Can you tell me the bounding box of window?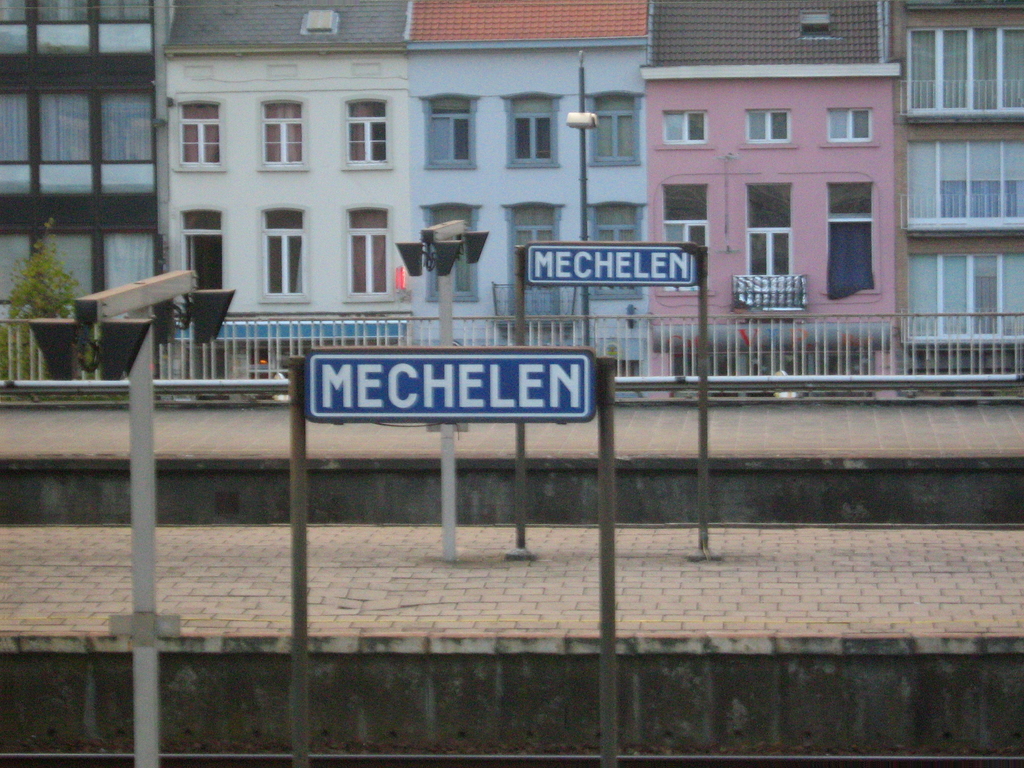
(0, 97, 29, 166).
